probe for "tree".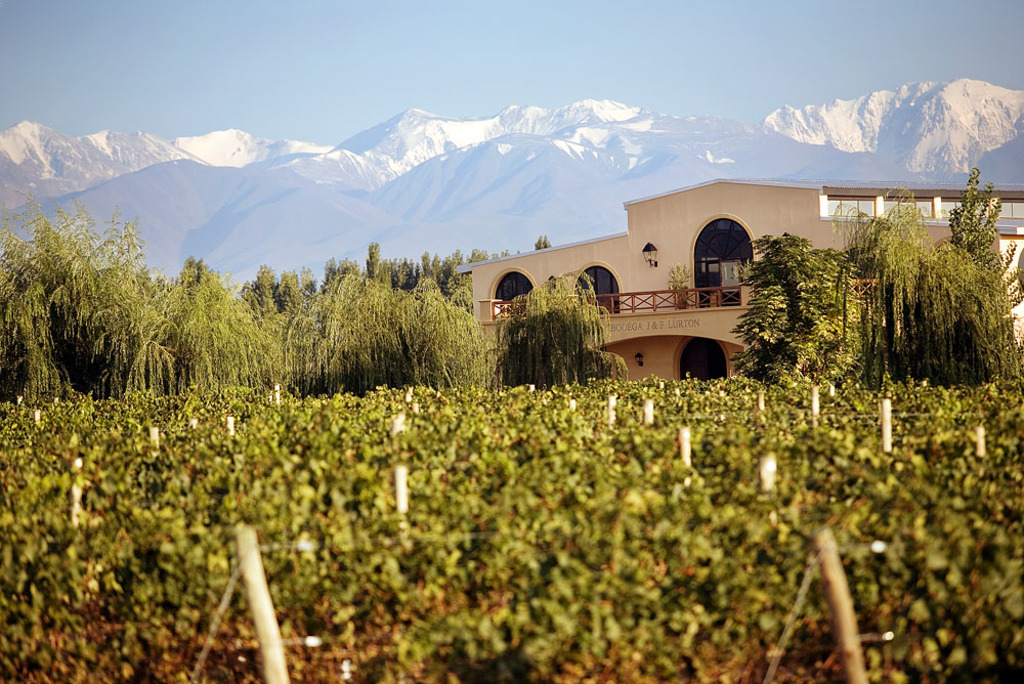
Probe result: box(486, 267, 634, 392).
